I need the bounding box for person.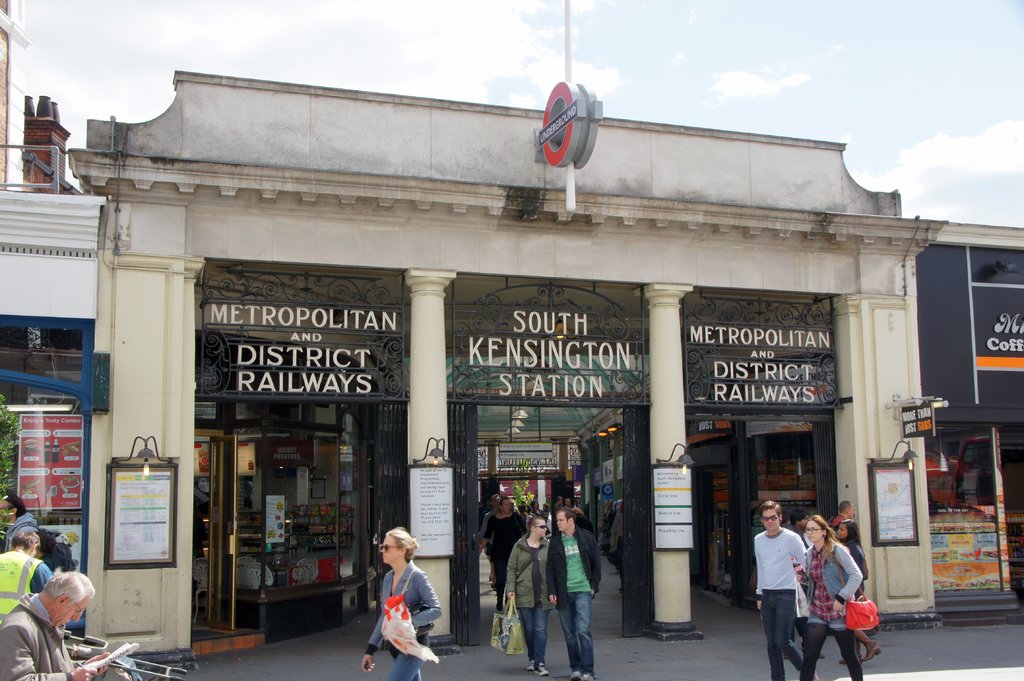
Here it is: <region>829, 501, 855, 532</region>.
